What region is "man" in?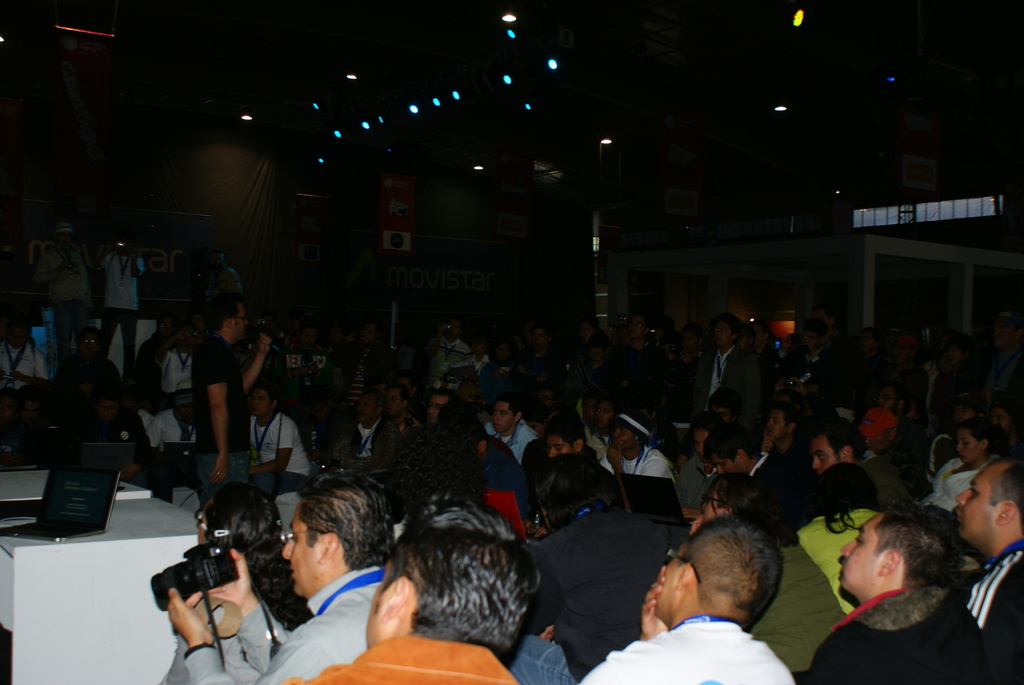
bbox=[483, 394, 535, 459].
